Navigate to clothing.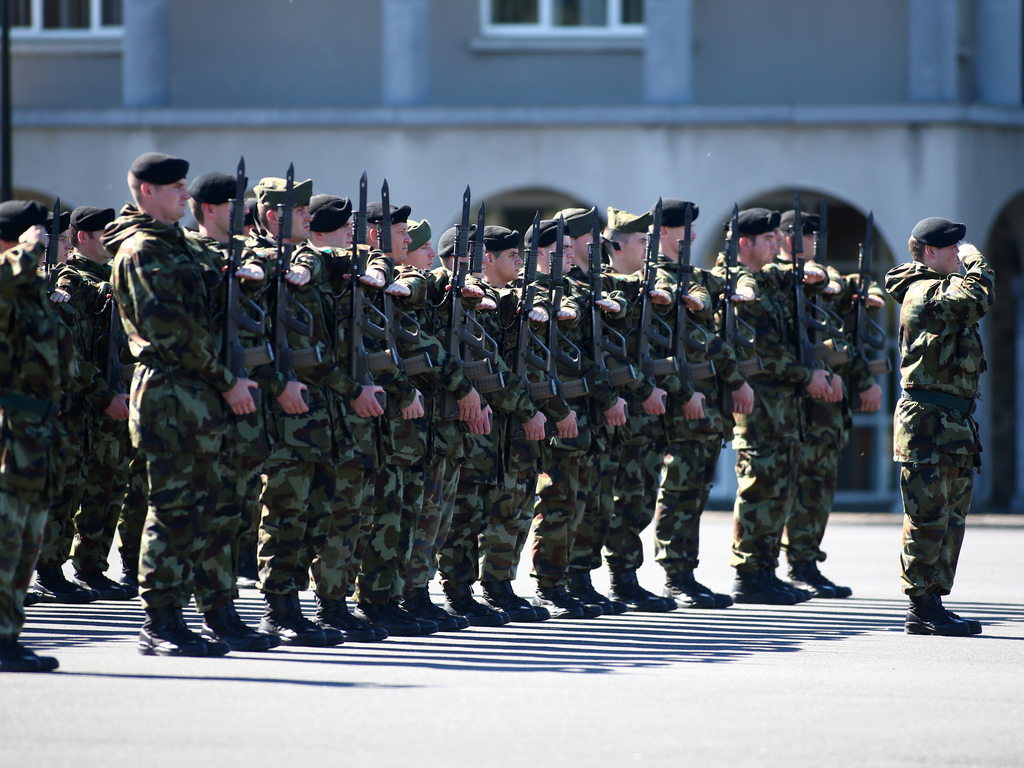
Navigation target: detection(349, 239, 399, 596).
